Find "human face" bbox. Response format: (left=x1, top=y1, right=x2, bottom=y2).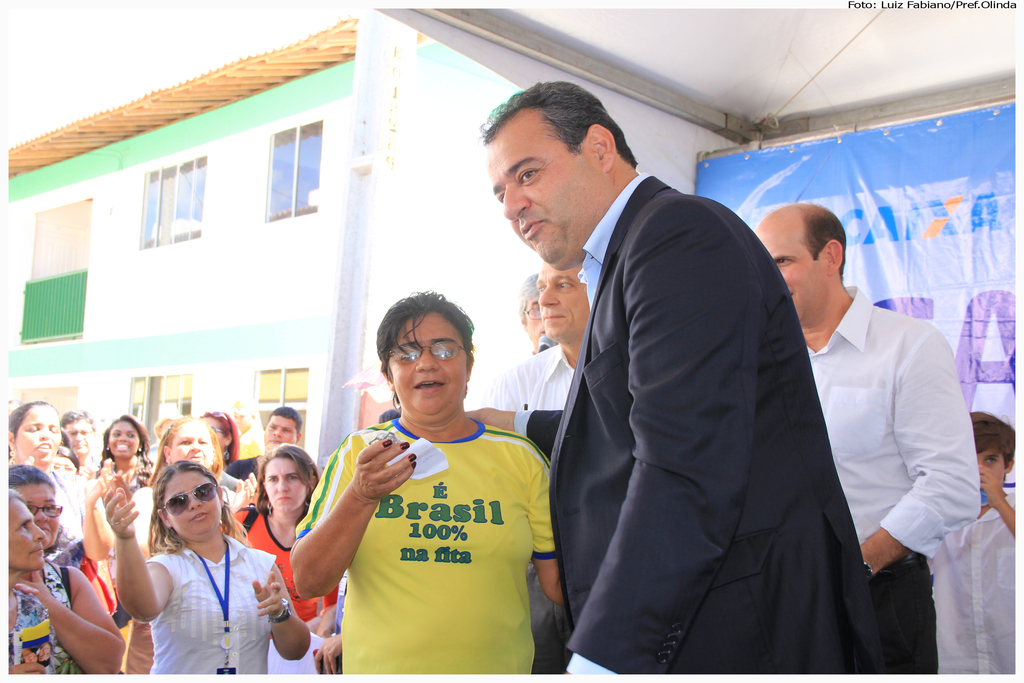
(left=13, top=400, right=68, bottom=460).
